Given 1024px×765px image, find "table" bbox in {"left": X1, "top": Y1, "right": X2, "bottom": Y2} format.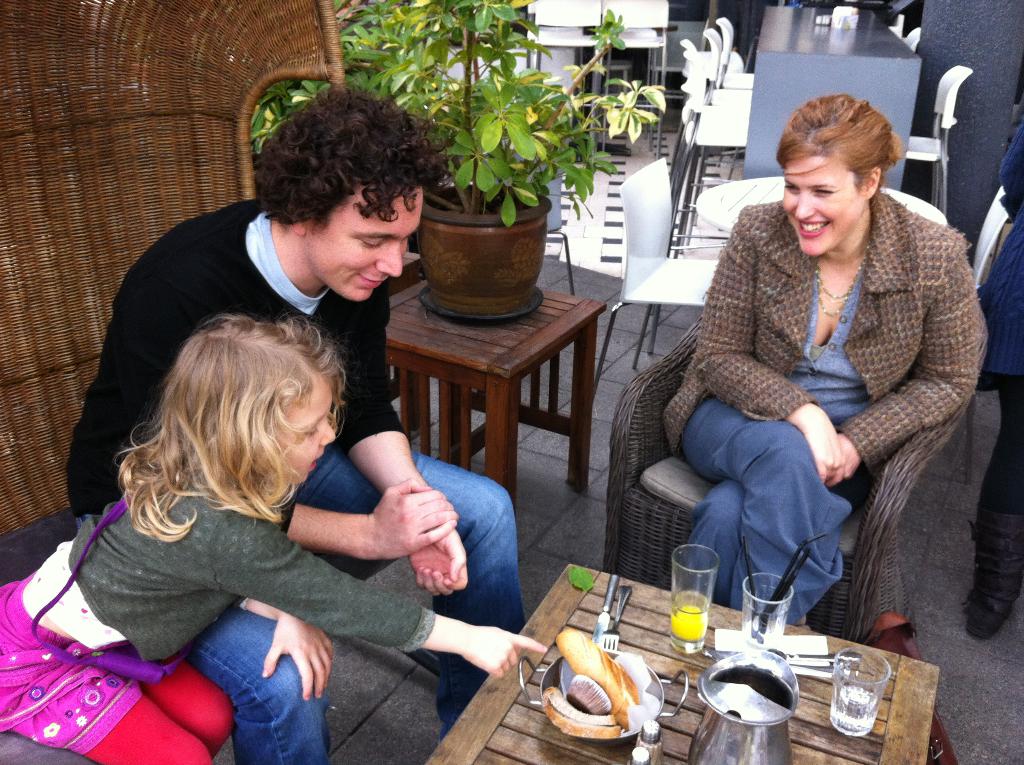
{"left": 736, "top": 5, "right": 915, "bottom": 187}.
